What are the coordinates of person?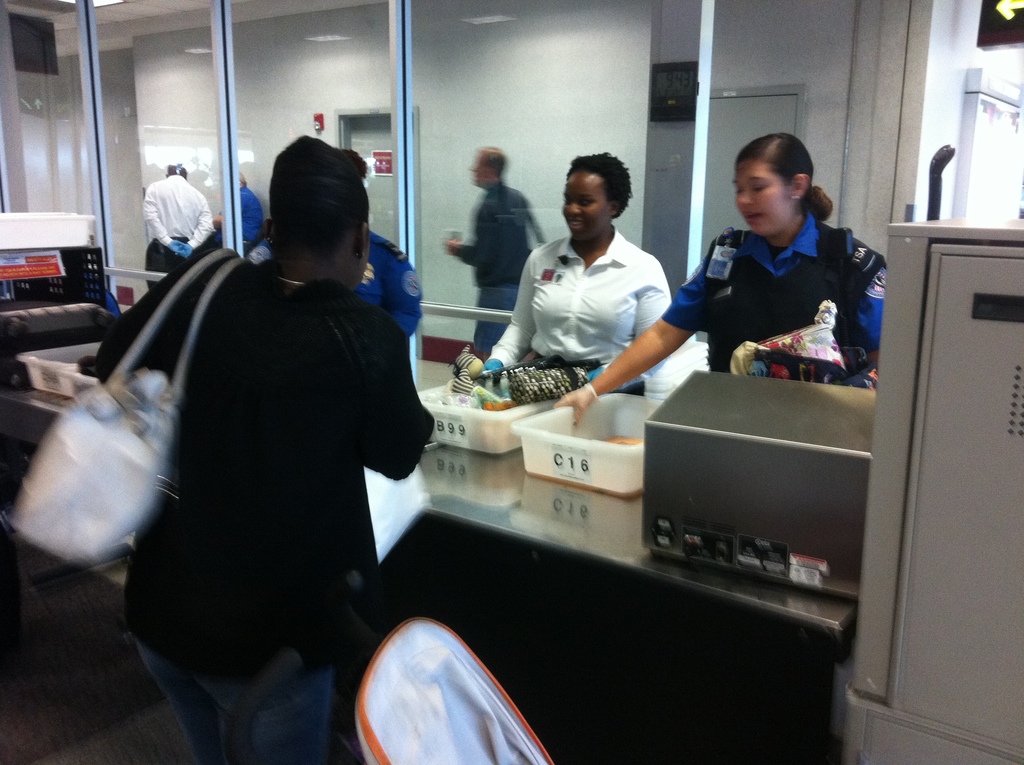
region(95, 131, 436, 764).
